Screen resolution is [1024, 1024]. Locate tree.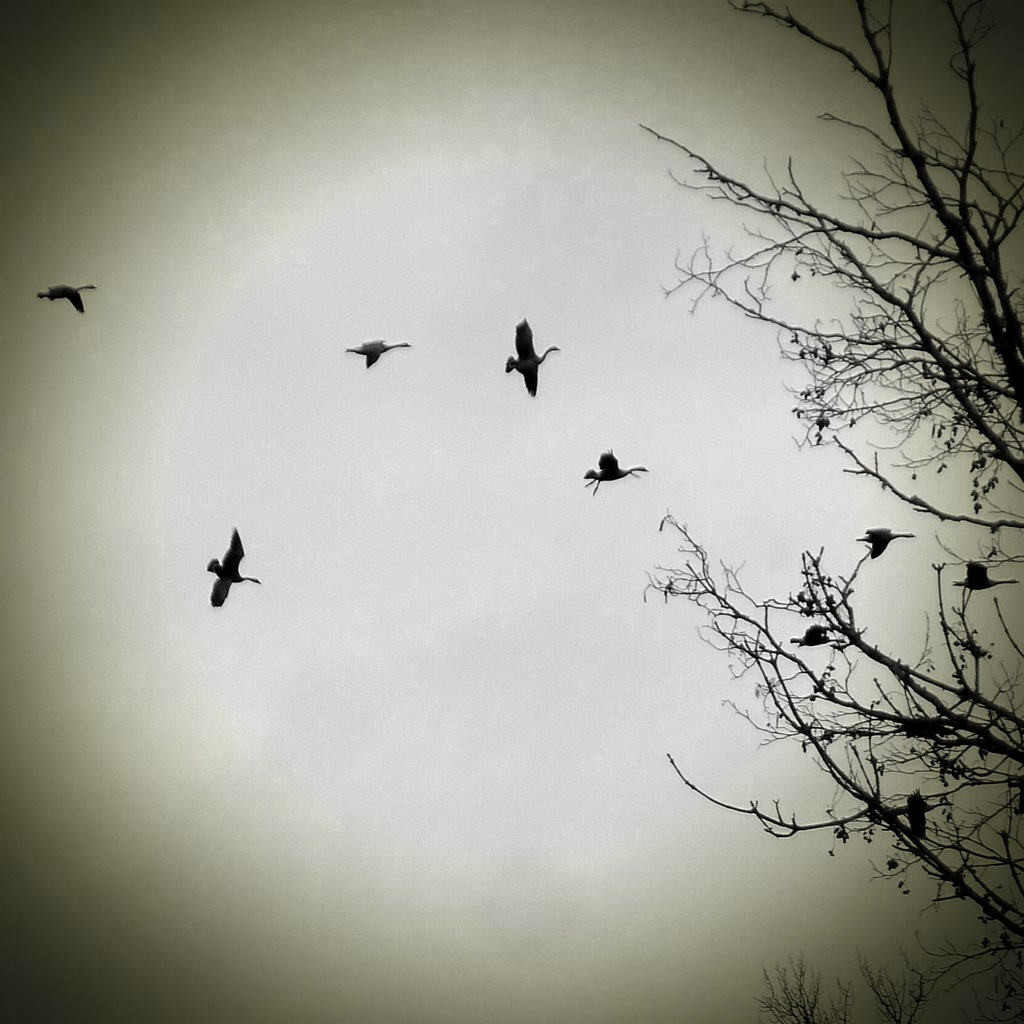
box(550, 60, 998, 936).
